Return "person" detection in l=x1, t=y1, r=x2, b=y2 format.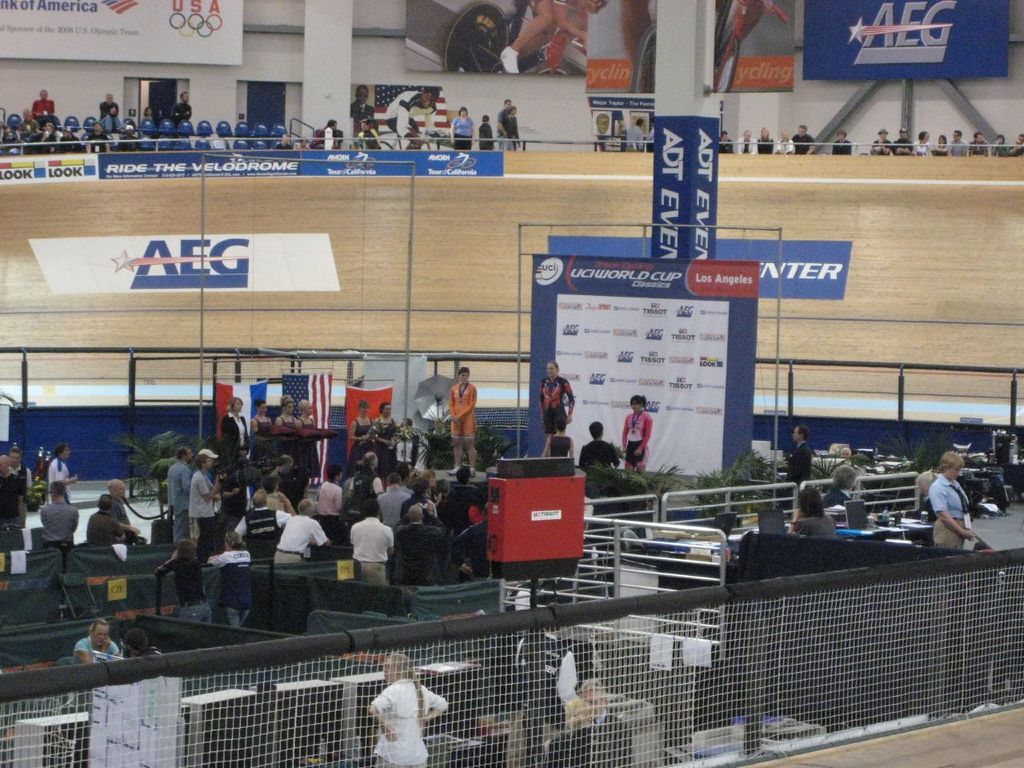
l=81, t=500, r=138, b=550.
